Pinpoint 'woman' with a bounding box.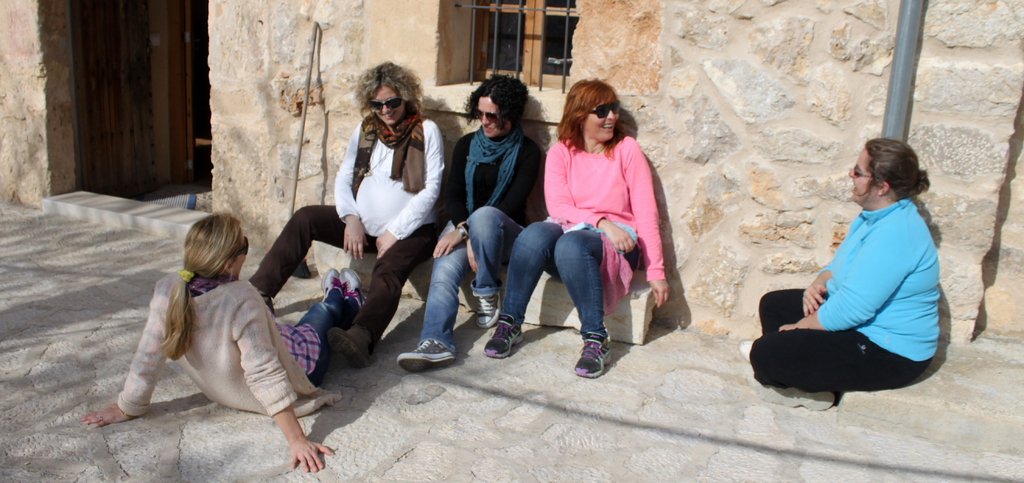
<region>753, 138, 943, 416</region>.
